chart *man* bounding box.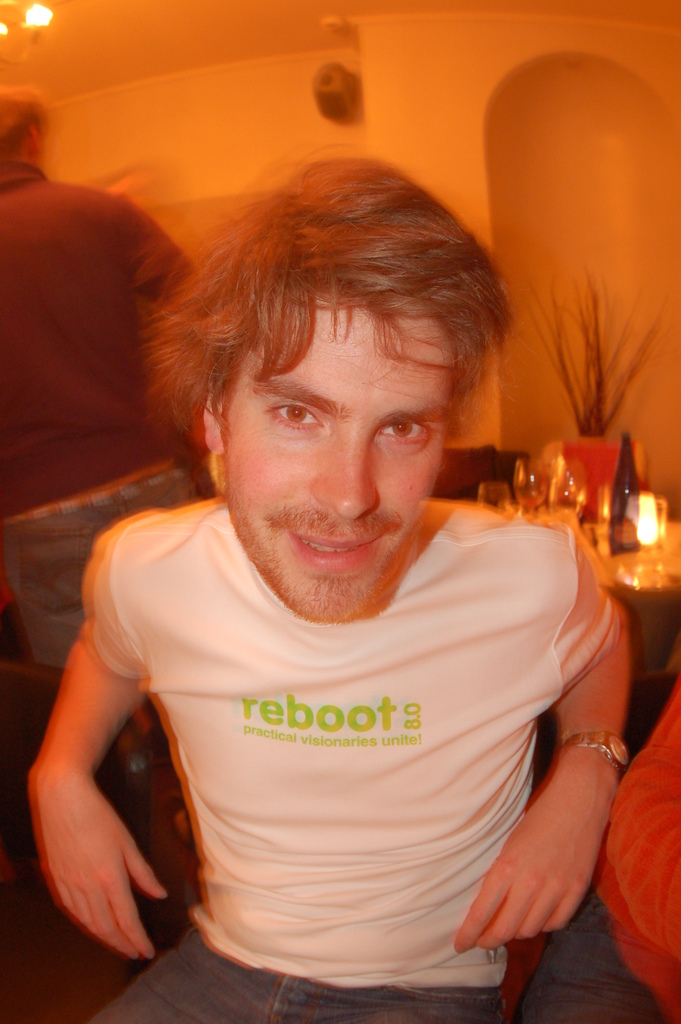
Charted: rect(21, 135, 647, 1005).
